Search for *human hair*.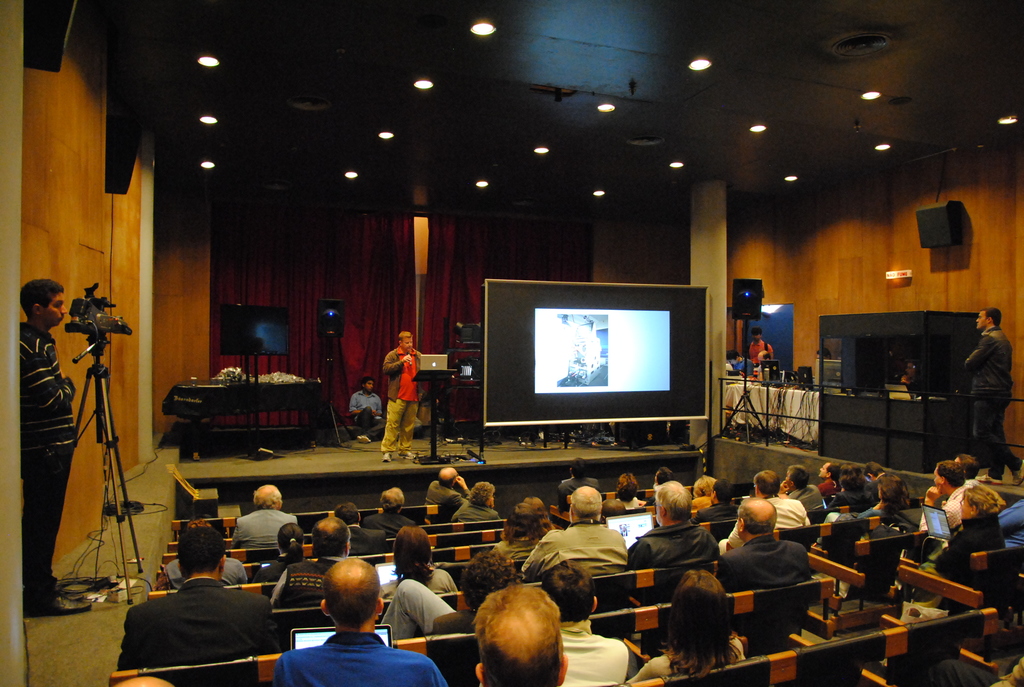
Found at Rect(360, 375, 374, 386).
